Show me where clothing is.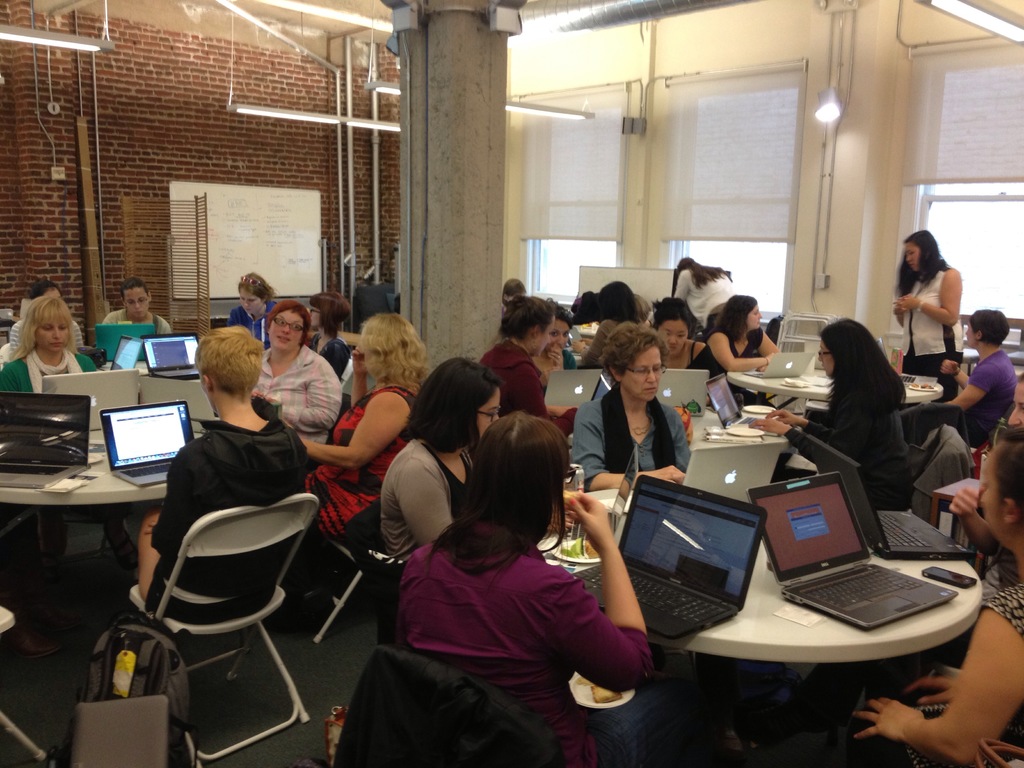
clothing is at 570/316/637/378.
